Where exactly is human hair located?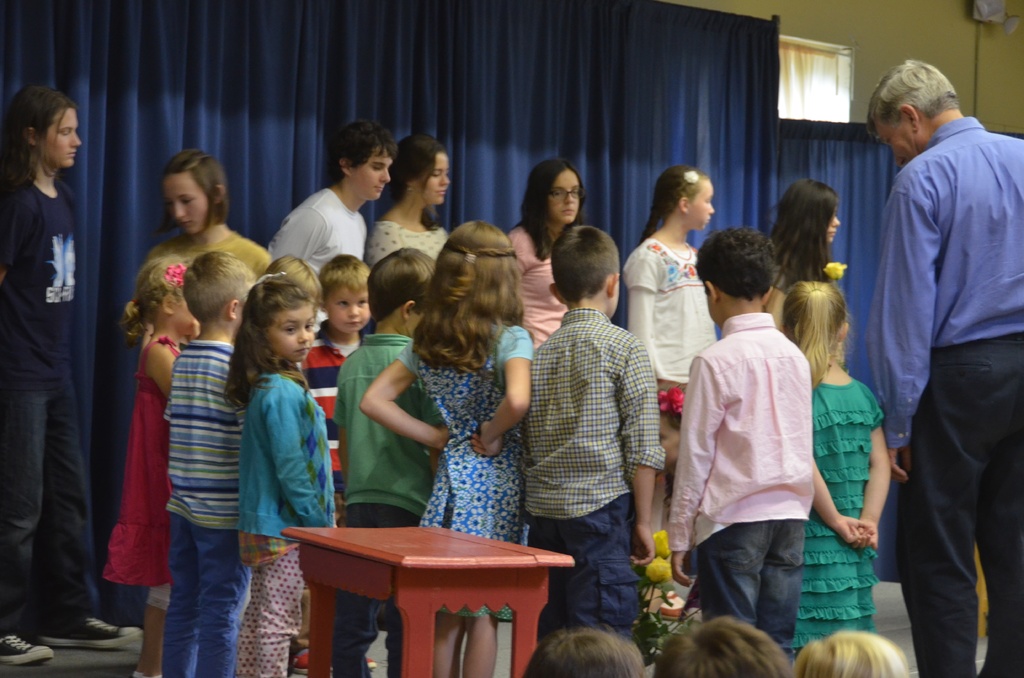
Its bounding box is BBox(0, 84, 80, 195).
